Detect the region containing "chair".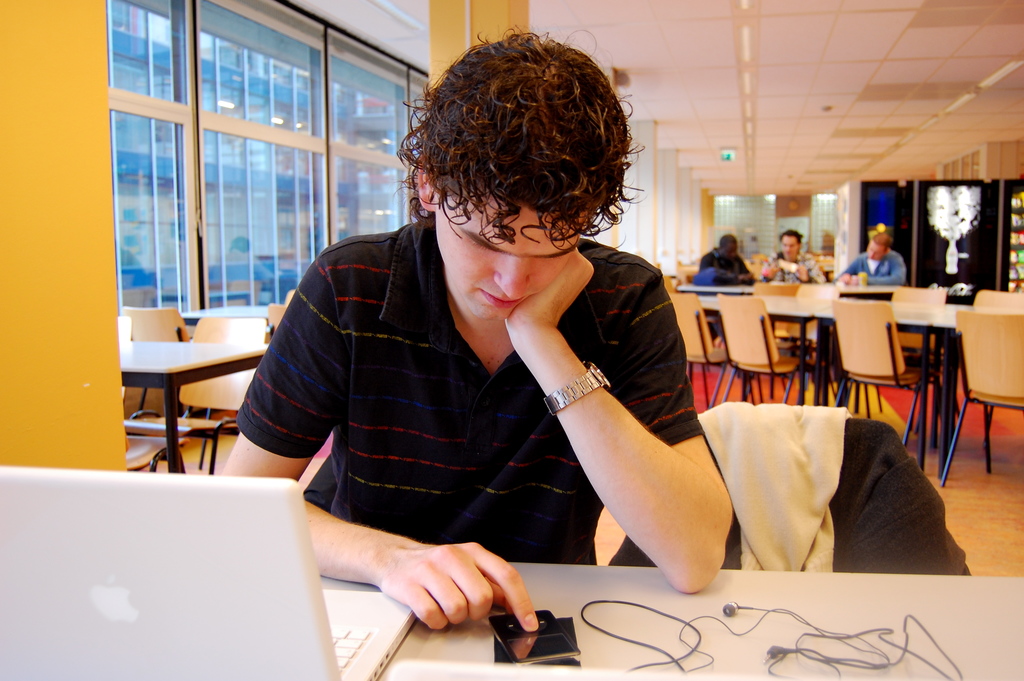
x1=114 y1=412 x2=193 y2=472.
